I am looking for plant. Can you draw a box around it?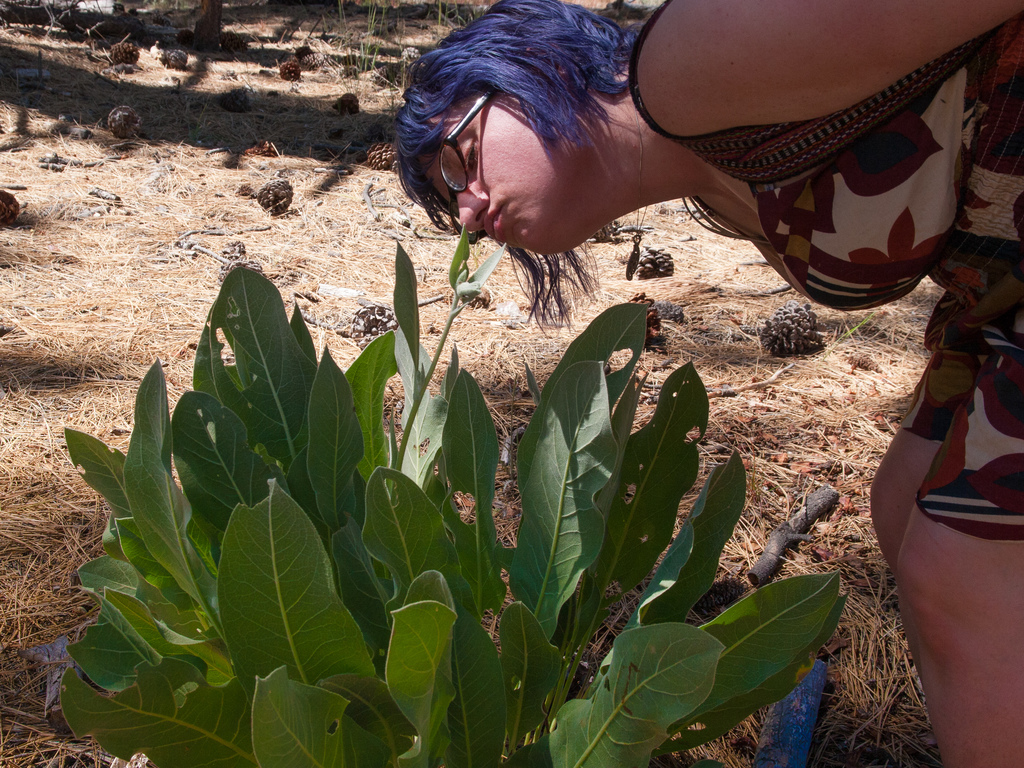
Sure, the bounding box is 163,46,195,67.
